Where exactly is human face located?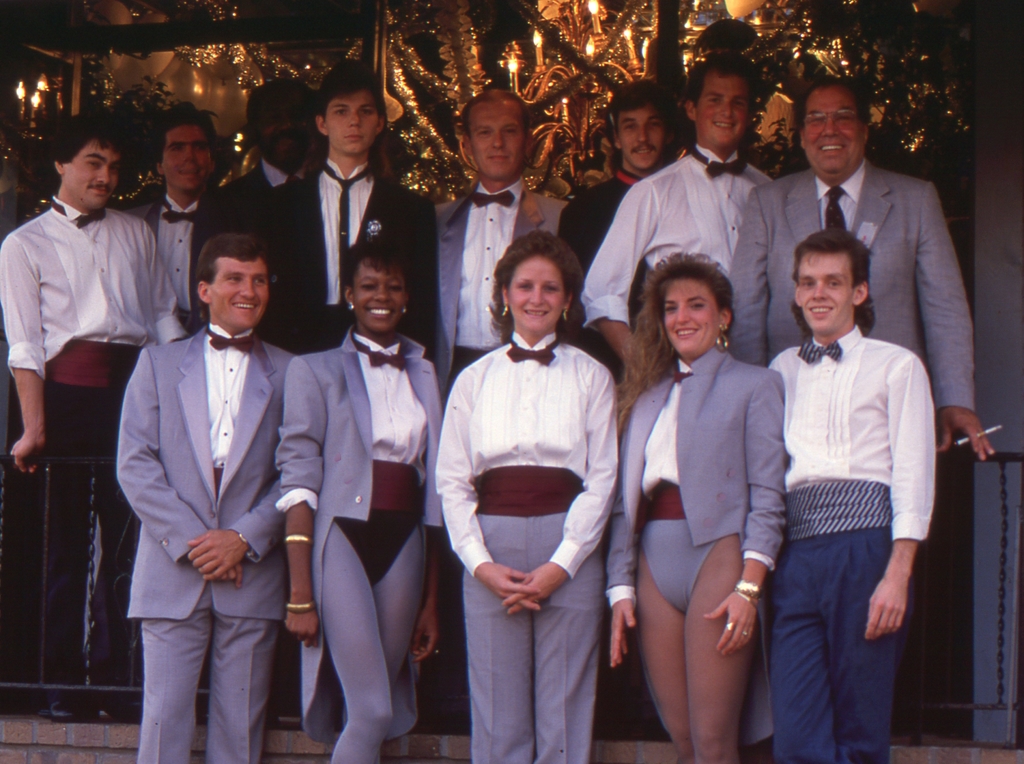
Its bounding box is left=500, top=252, right=569, bottom=344.
